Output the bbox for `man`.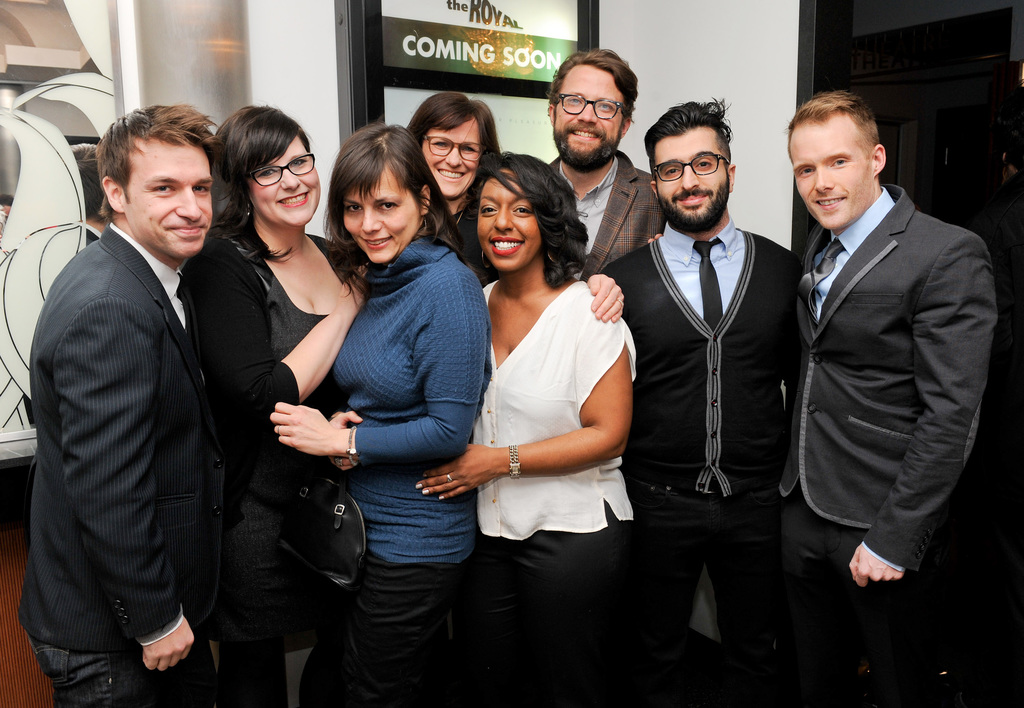
(left=12, top=101, right=235, bottom=707).
